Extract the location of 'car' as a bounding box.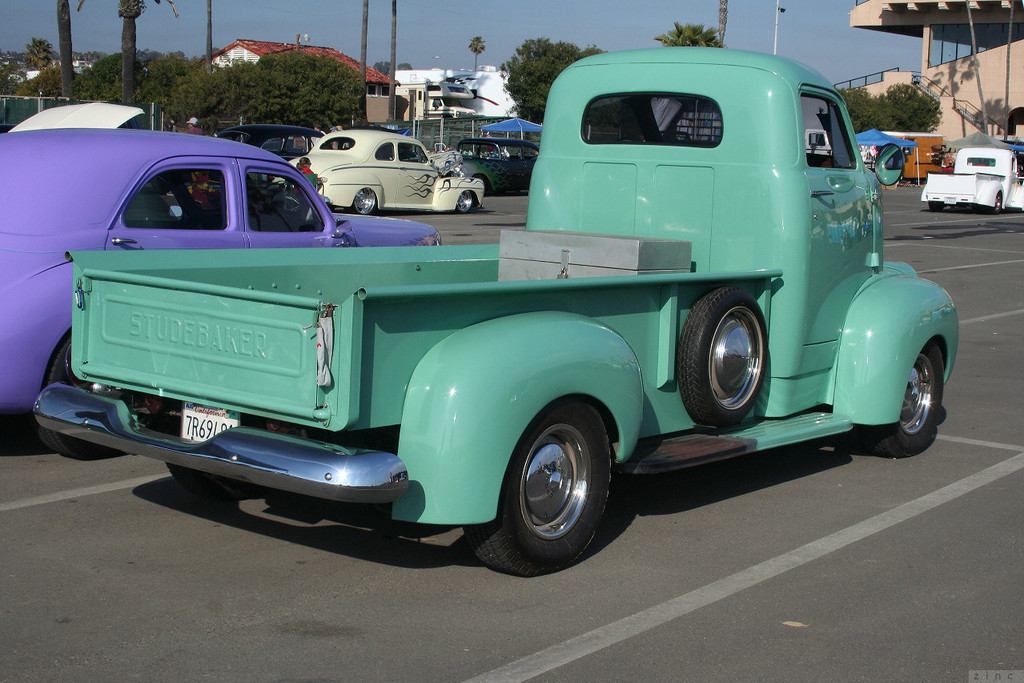
bbox(2, 102, 144, 135).
